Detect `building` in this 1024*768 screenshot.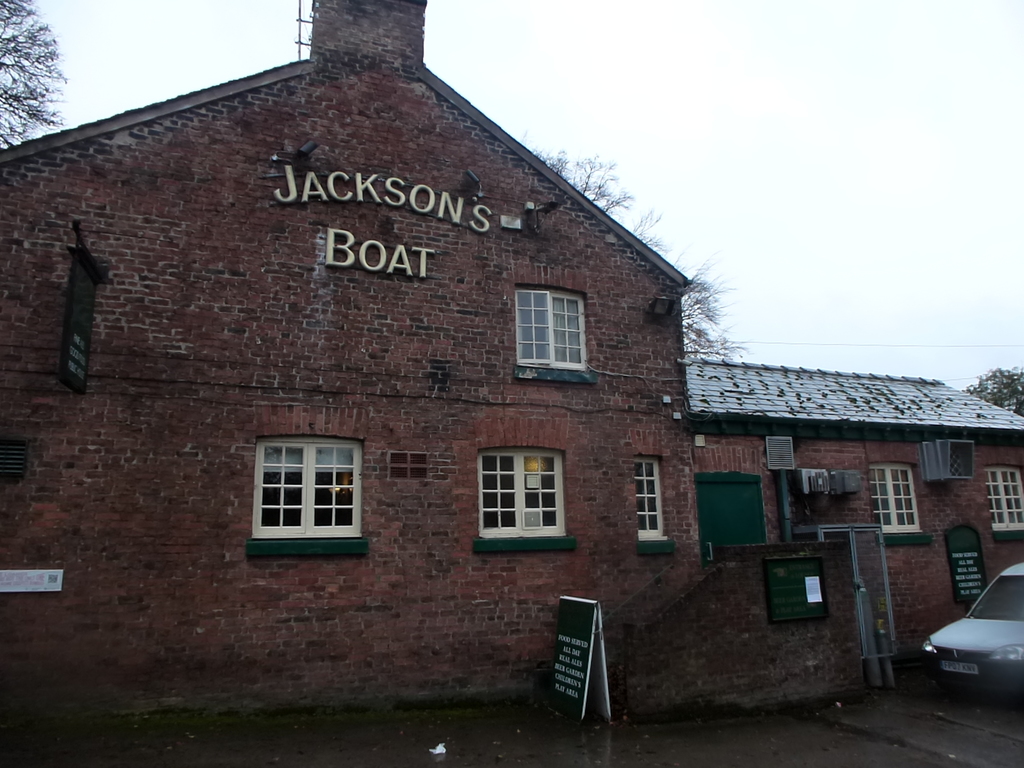
Detection: bbox=[0, 0, 1023, 730].
